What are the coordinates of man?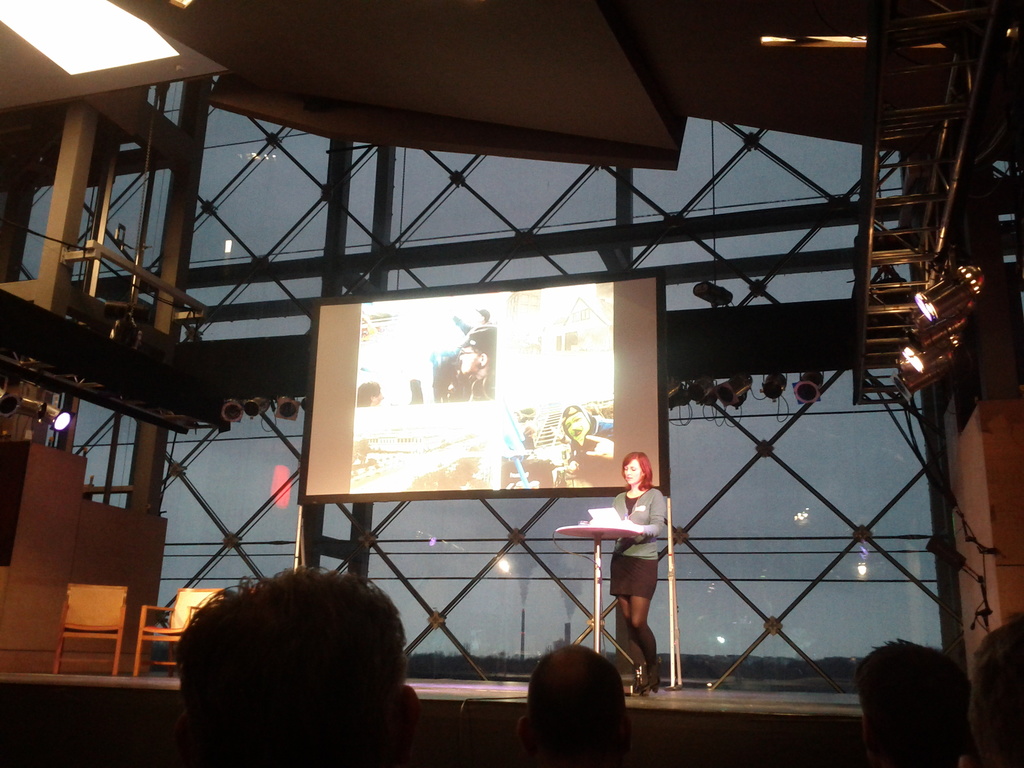
bbox(511, 646, 634, 767).
